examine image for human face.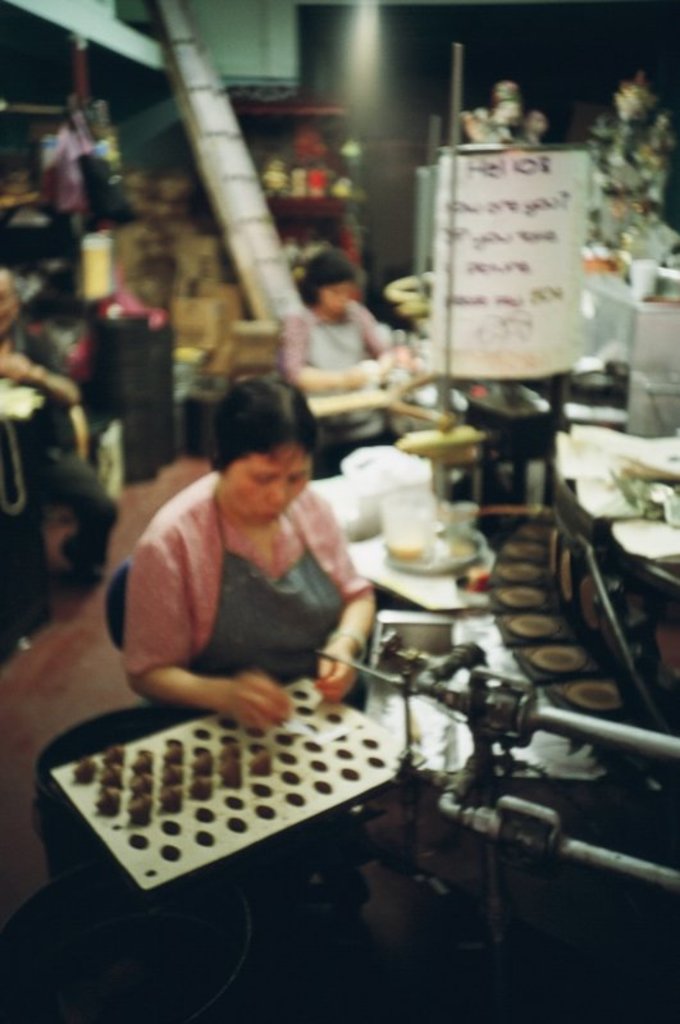
Examination result: (229, 442, 309, 526).
